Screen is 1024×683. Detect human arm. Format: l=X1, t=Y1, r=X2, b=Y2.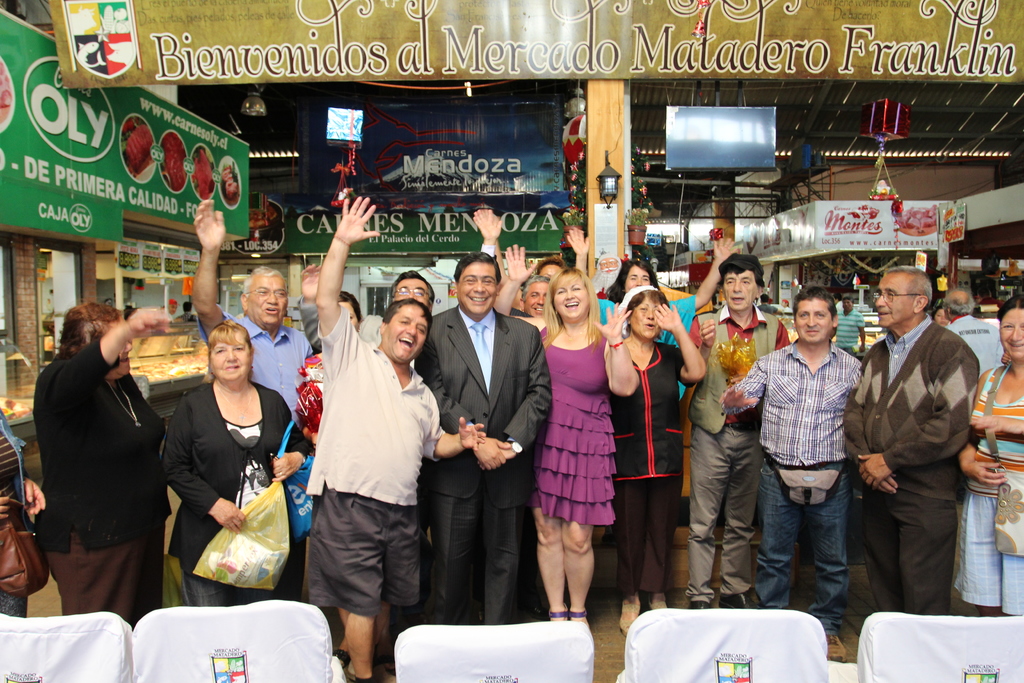
l=665, t=234, r=741, b=323.
